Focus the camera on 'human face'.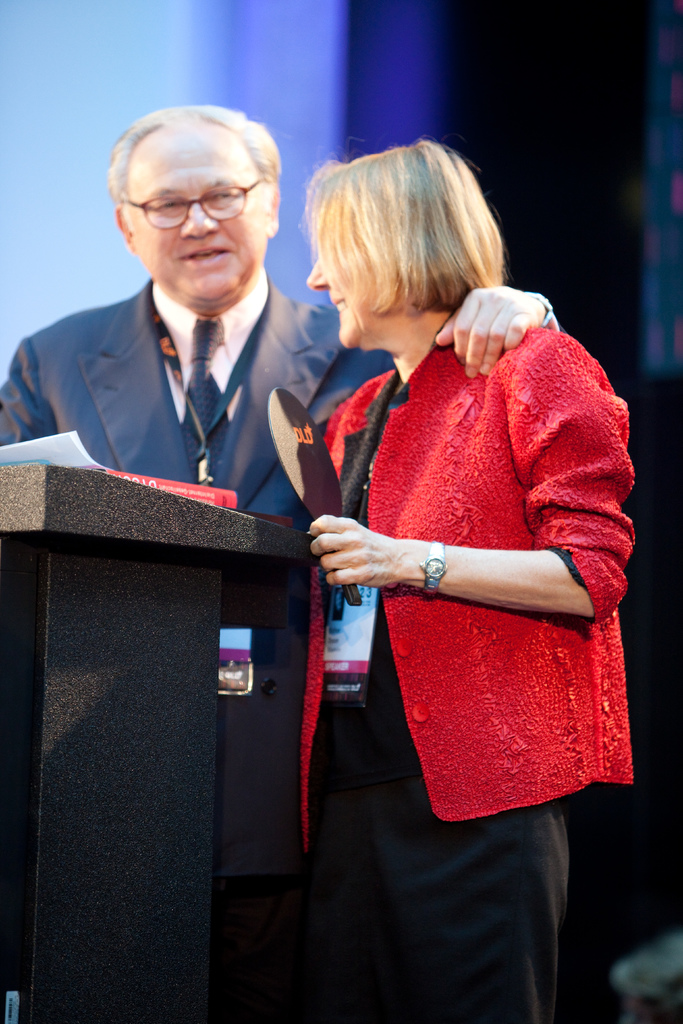
Focus region: [133,118,272,308].
